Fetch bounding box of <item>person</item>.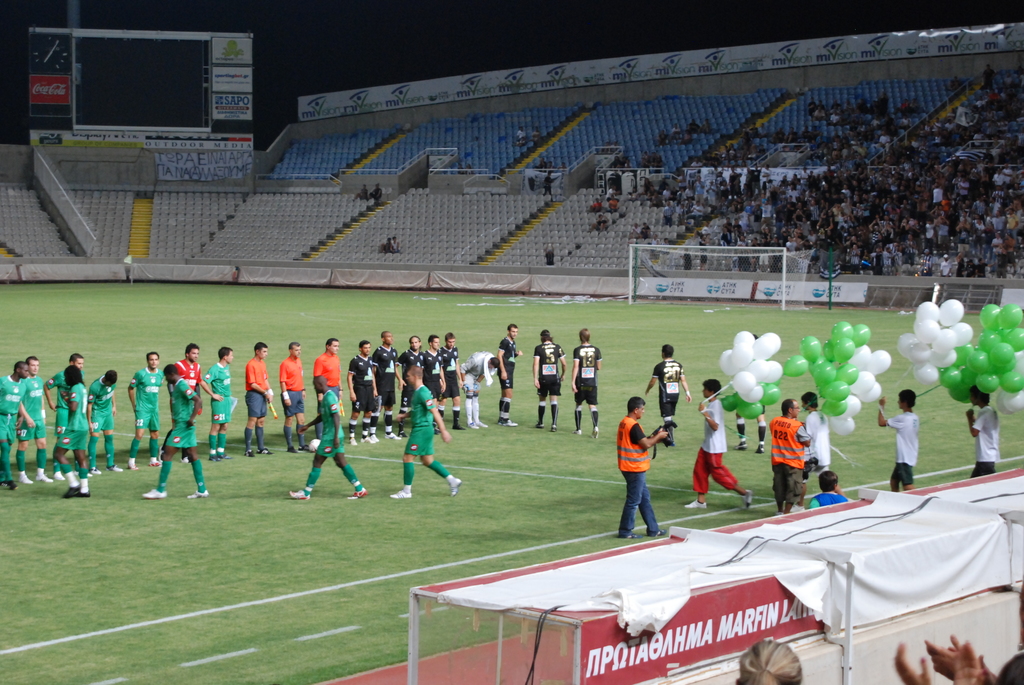
Bbox: locate(769, 399, 811, 515).
